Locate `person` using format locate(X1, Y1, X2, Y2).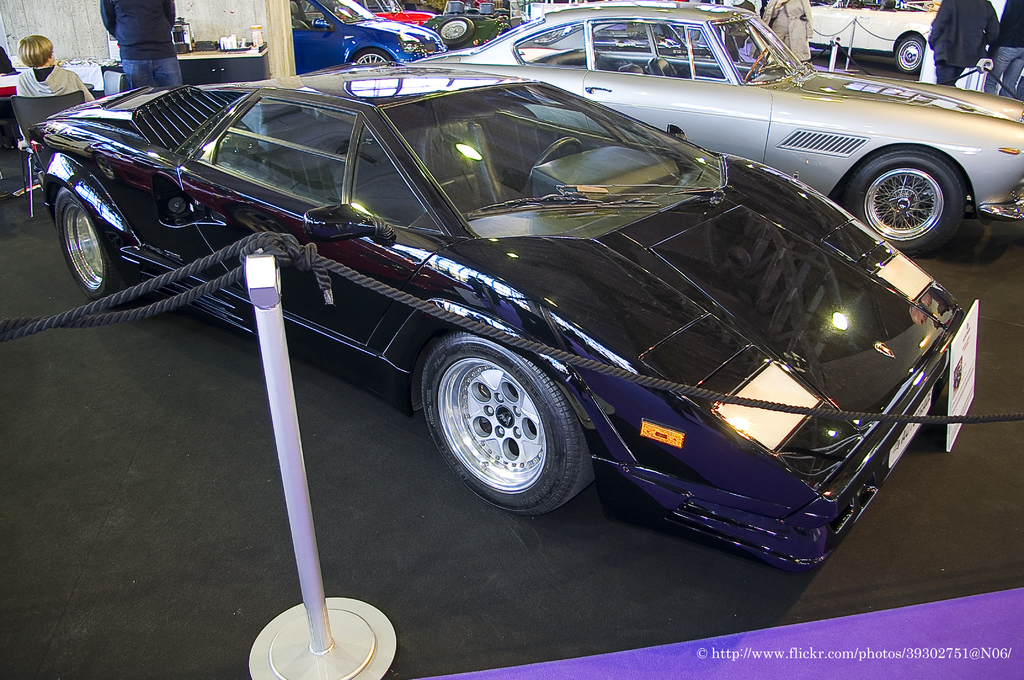
locate(100, 0, 188, 95).
